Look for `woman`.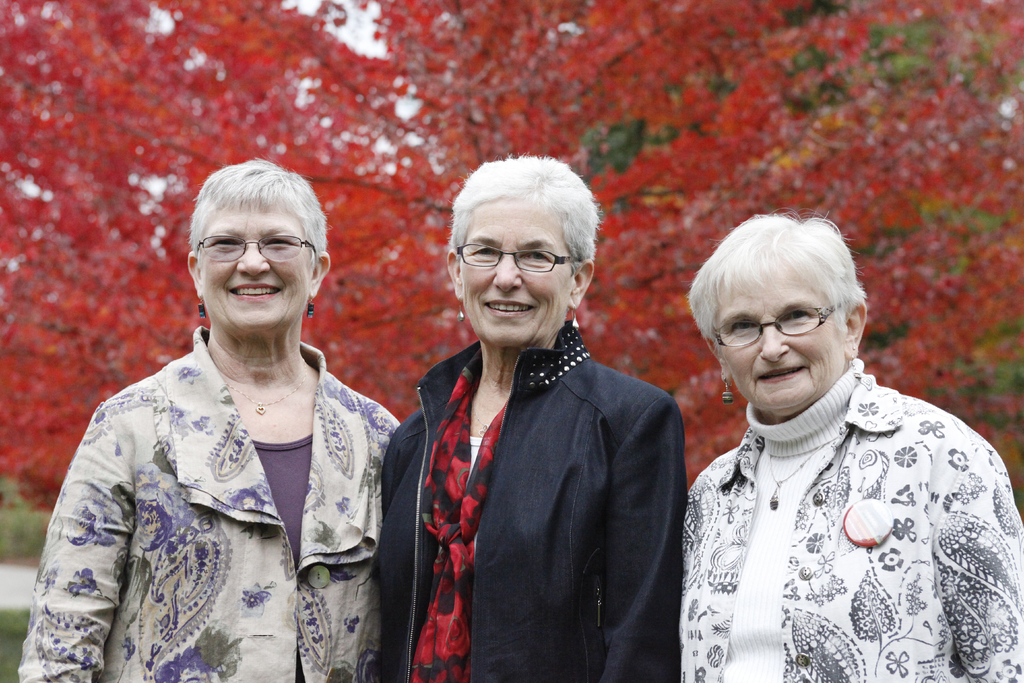
Found: 378:156:678:682.
